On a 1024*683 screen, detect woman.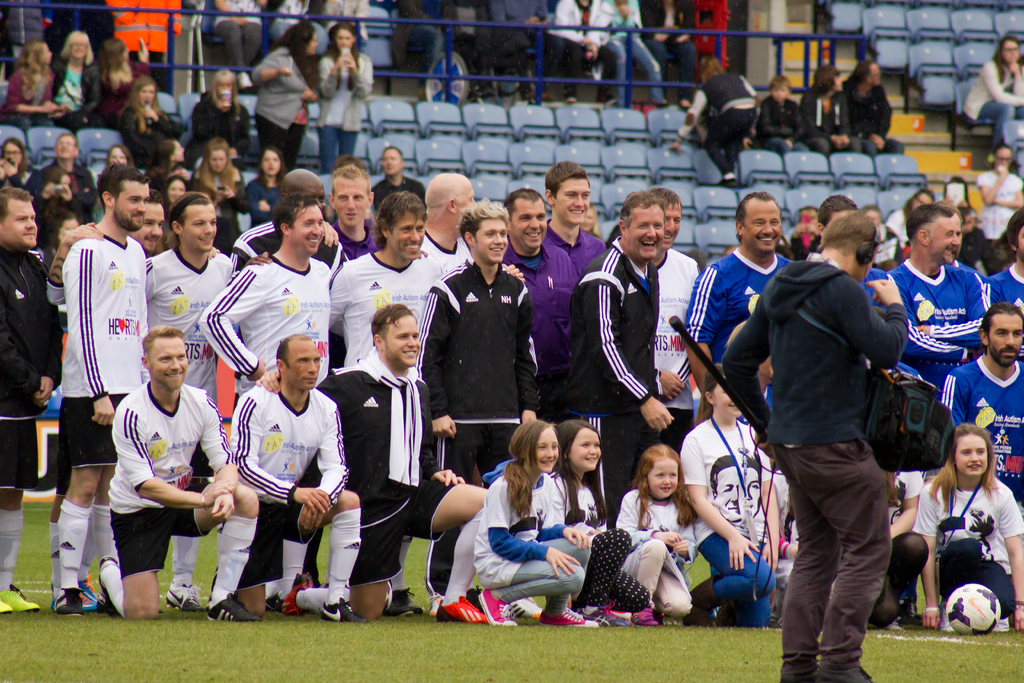
bbox(678, 364, 782, 624).
